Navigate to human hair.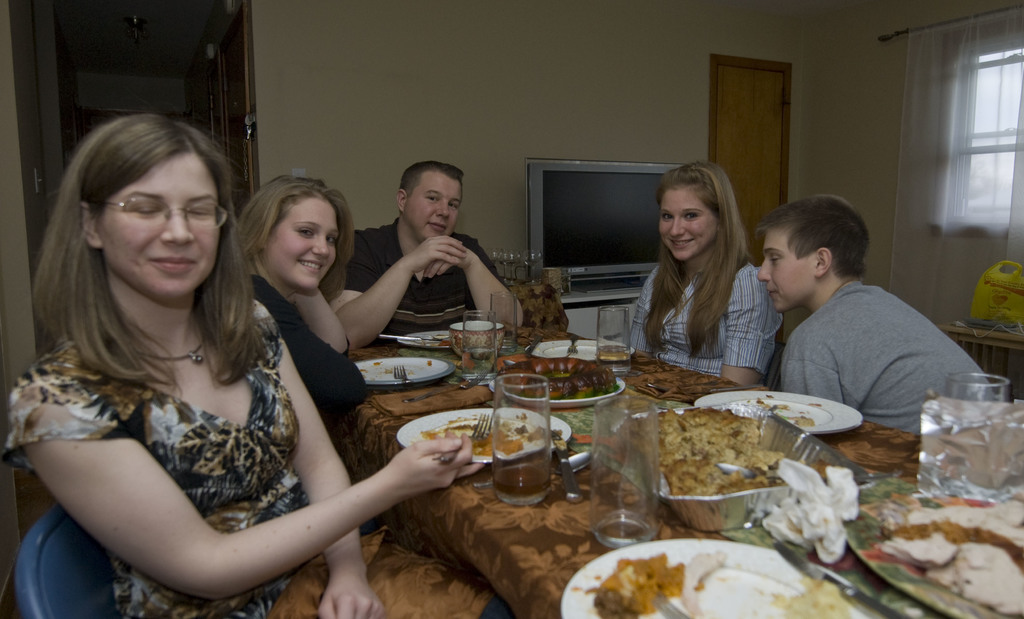
Navigation target: [x1=750, y1=189, x2=868, y2=279].
